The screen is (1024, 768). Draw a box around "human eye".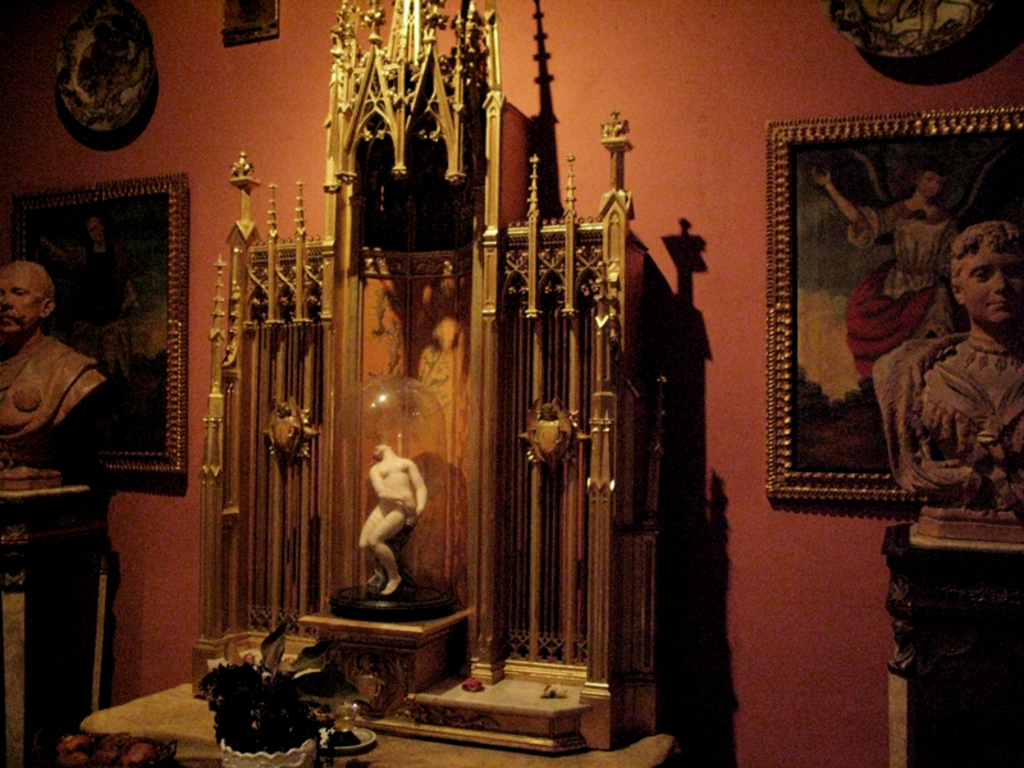
locate(973, 269, 995, 285).
